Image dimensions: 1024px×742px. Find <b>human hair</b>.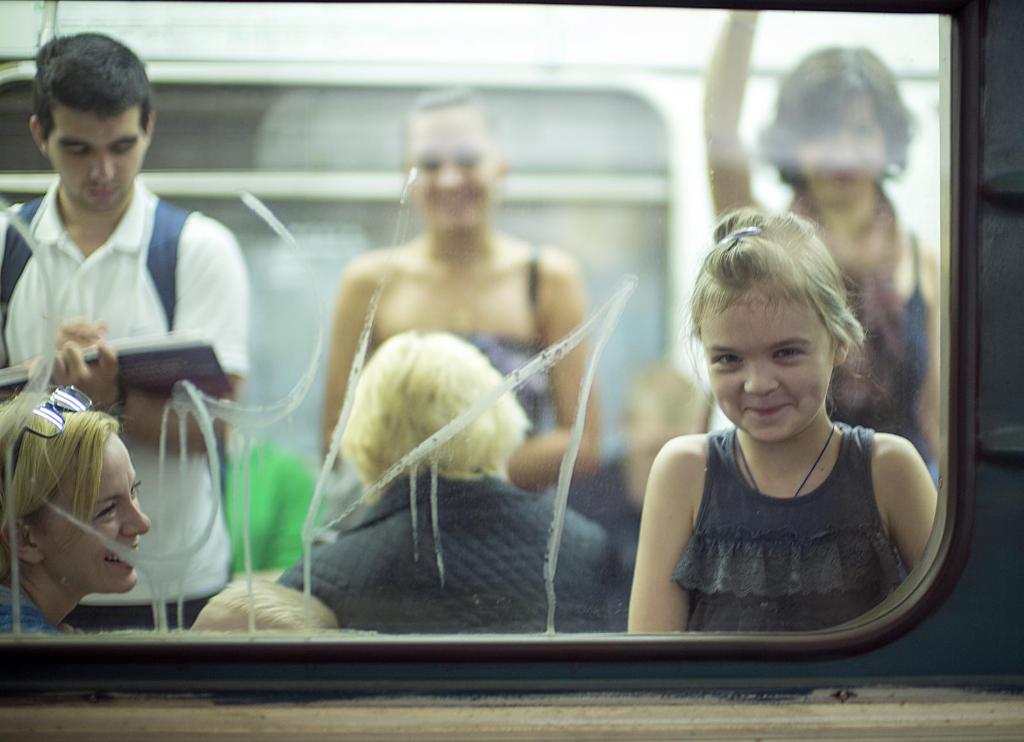
{"left": 409, "top": 85, "right": 484, "bottom": 109}.
